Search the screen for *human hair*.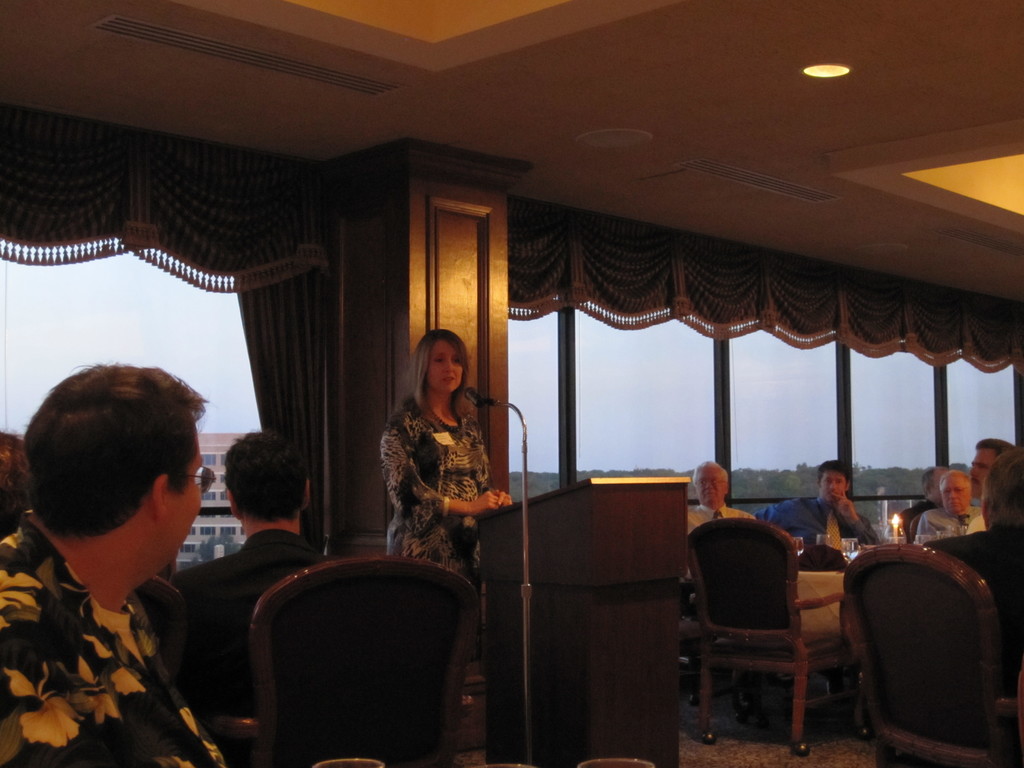
Found at select_region(989, 445, 1023, 527).
